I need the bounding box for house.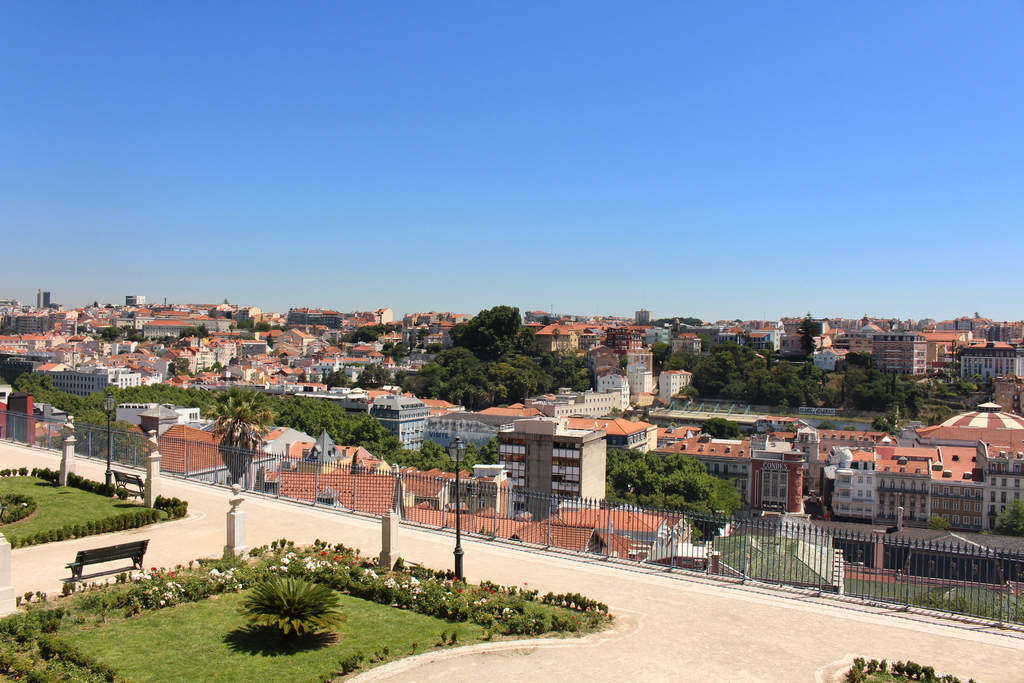
Here it is: detection(493, 415, 610, 518).
